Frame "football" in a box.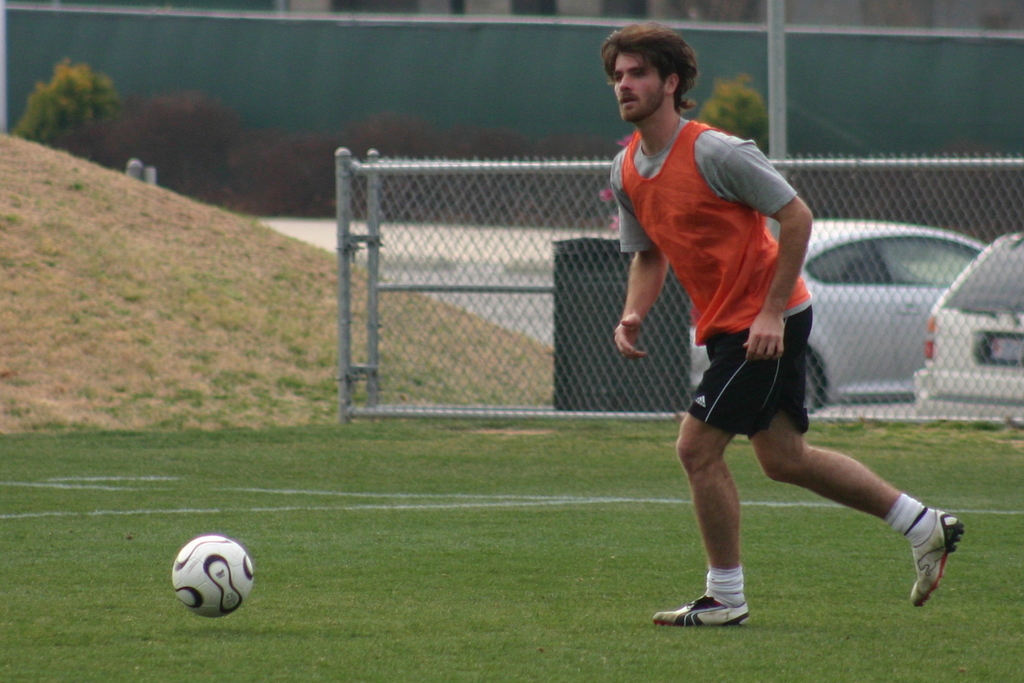
172/536/257/618.
